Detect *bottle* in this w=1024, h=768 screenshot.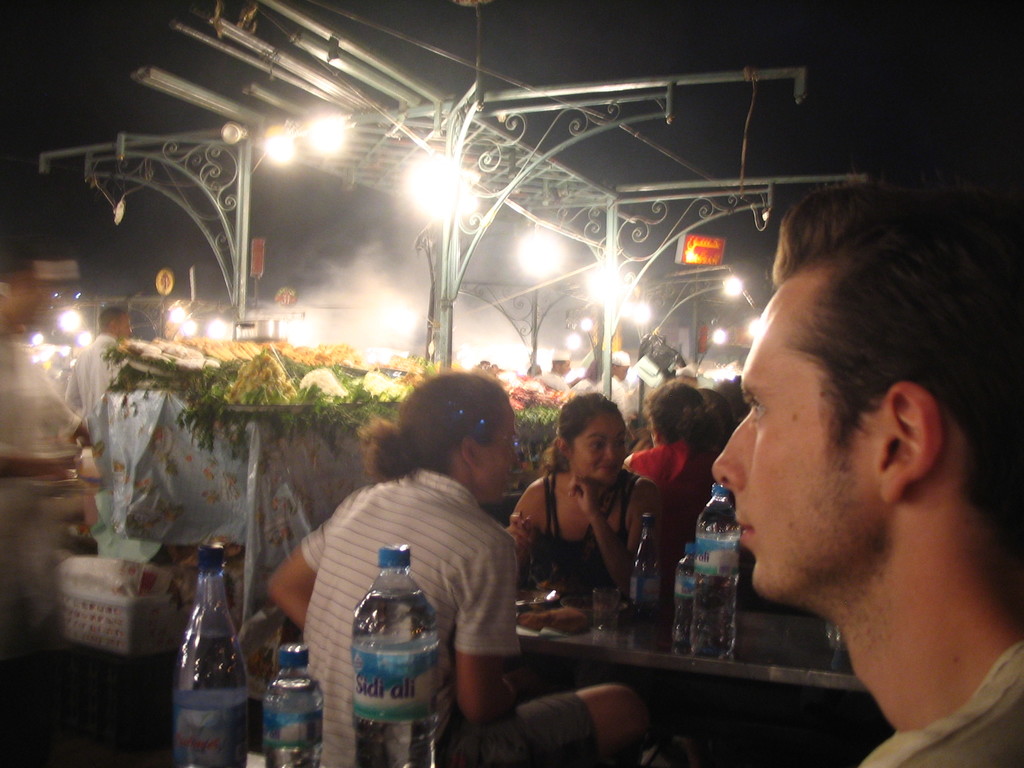
Detection: box(687, 483, 740, 659).
